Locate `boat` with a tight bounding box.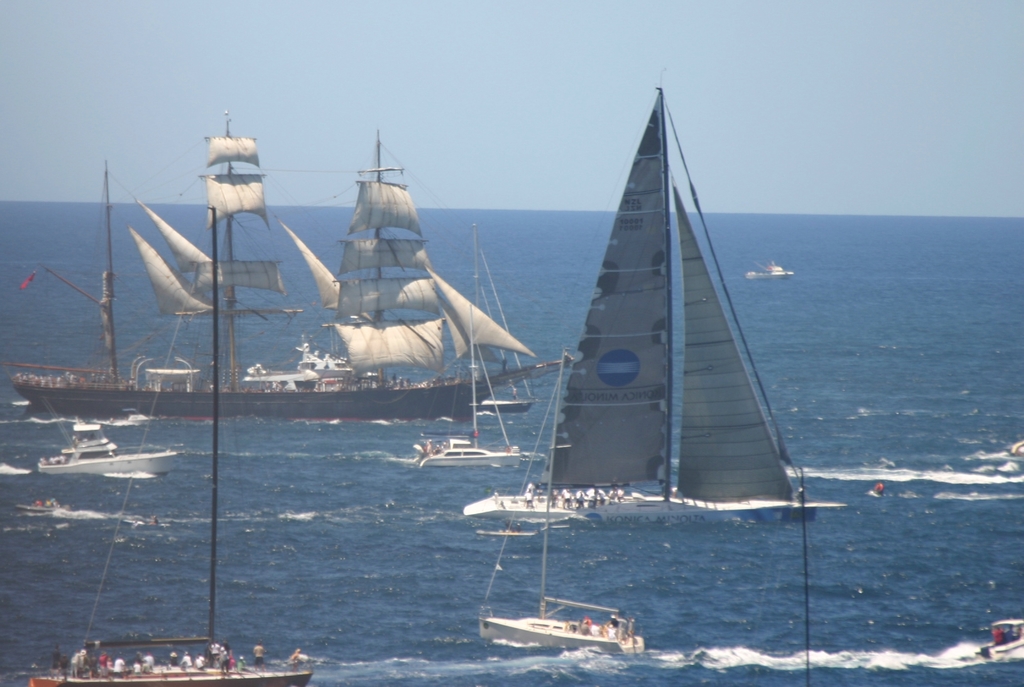
(left=38, top=424, right=185, bottom=477).
